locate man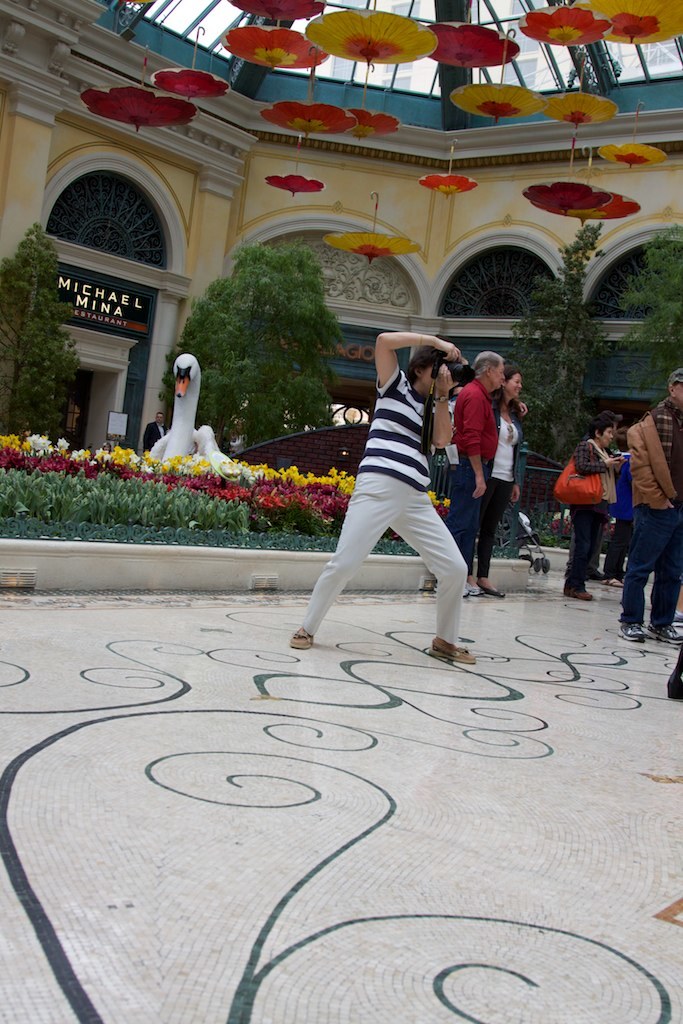
bbox(144, 408, 169, 447)
